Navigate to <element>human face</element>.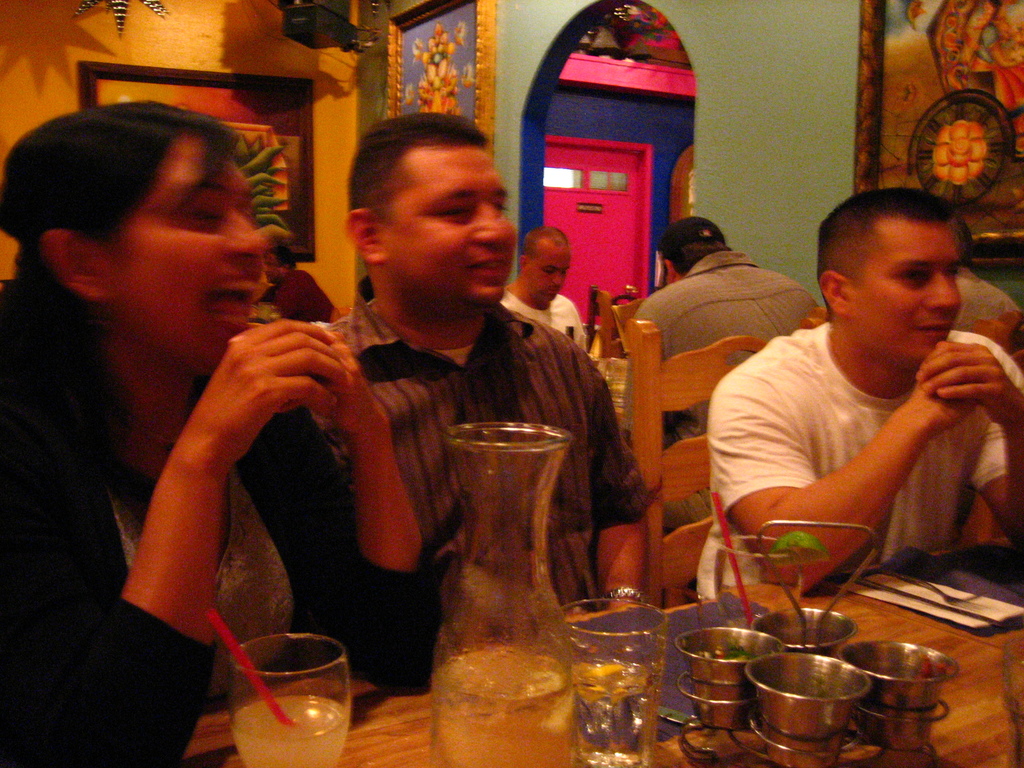
Navigation target: {"x1": 108, "y1": 139, "x2": 274, "y2": 377}.
